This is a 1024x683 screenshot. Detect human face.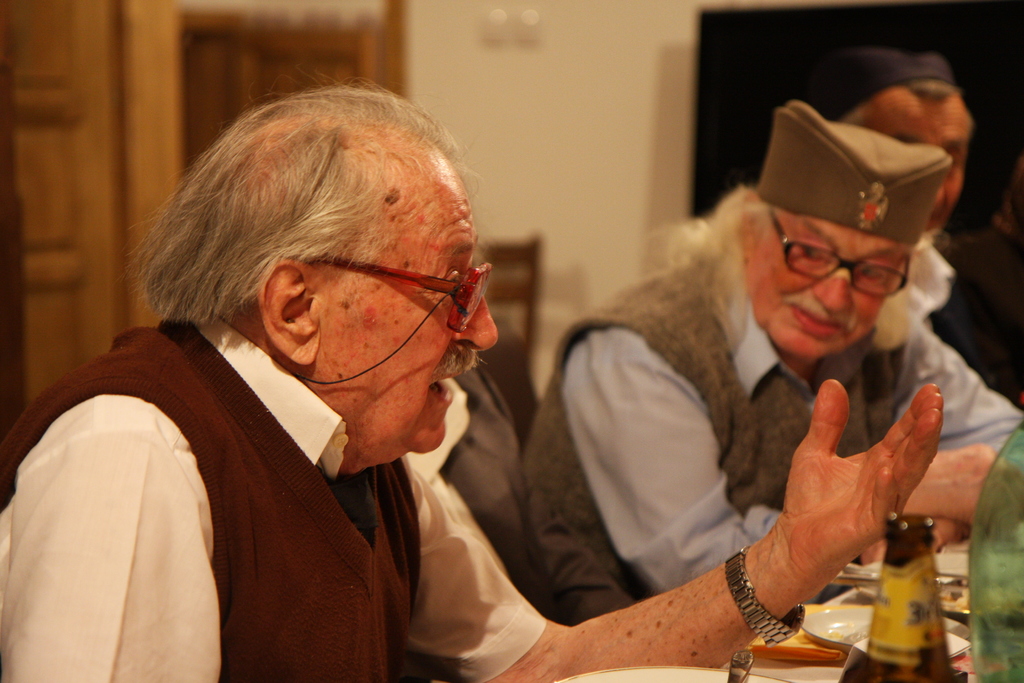
select_region(755, 222, 905, 361).
